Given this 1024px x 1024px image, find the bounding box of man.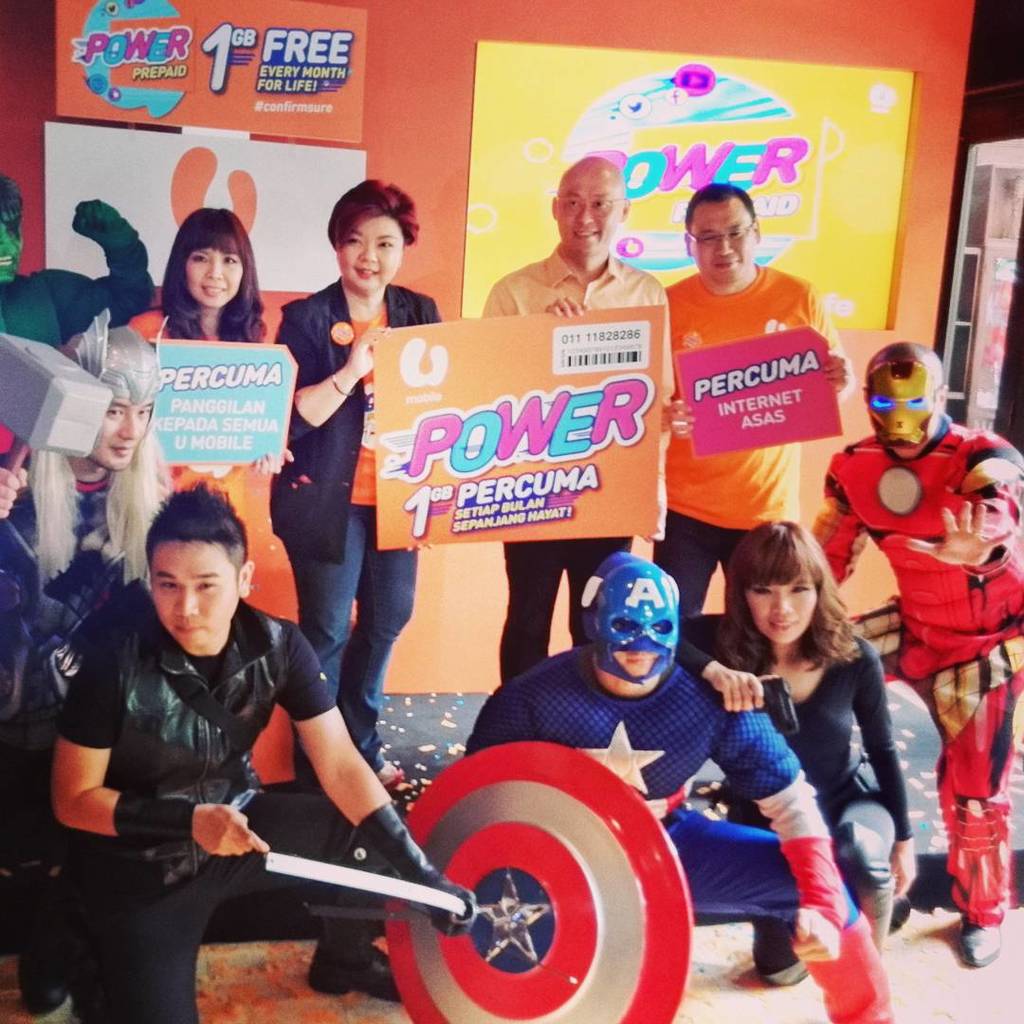
(482, 157, 647, 674).
